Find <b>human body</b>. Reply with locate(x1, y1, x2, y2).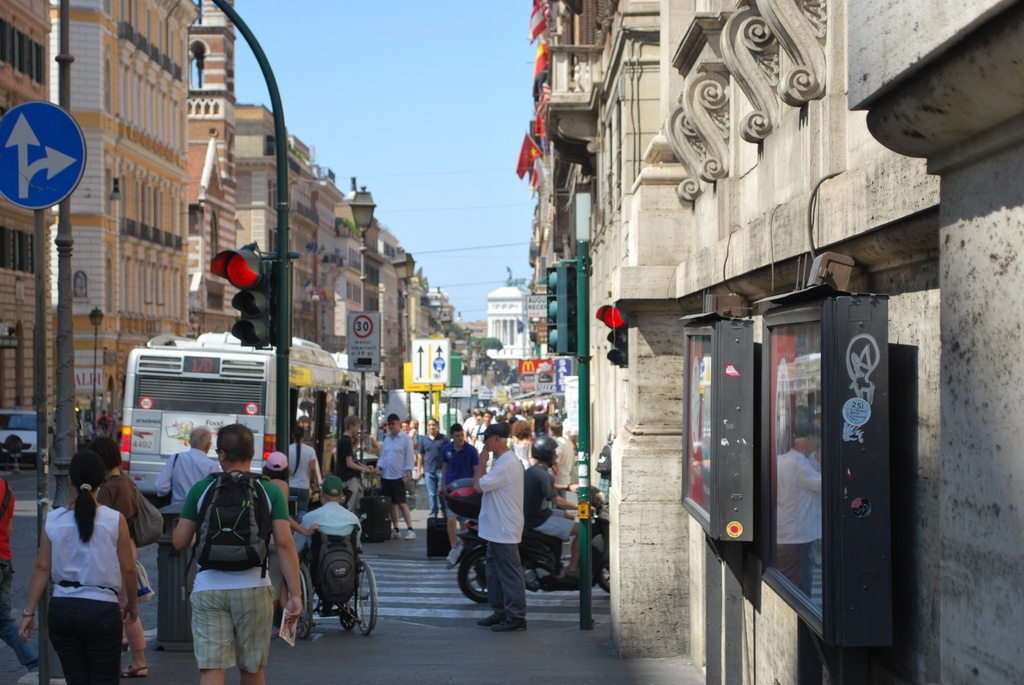
locate(408, 430, 443, 515).
